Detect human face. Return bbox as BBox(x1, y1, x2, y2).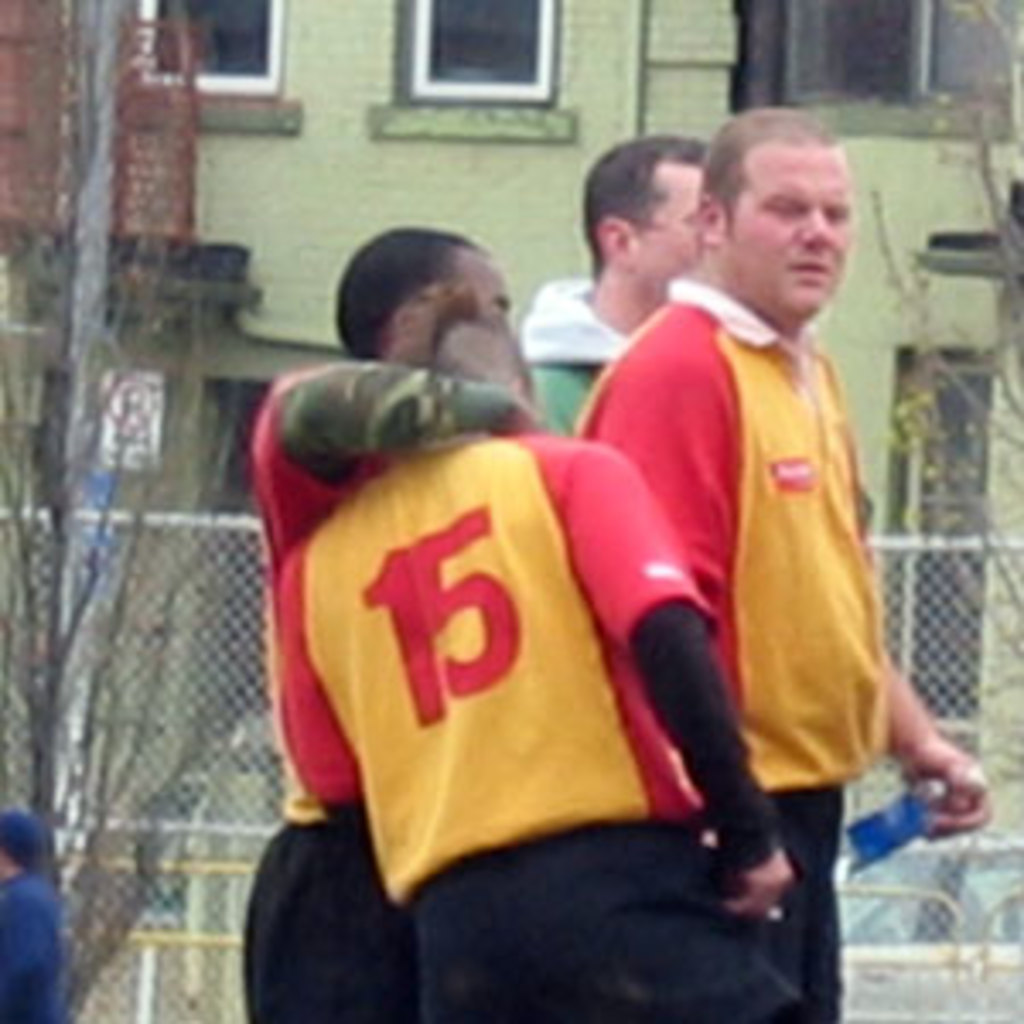
BBox(720, 147, 853, 307).
